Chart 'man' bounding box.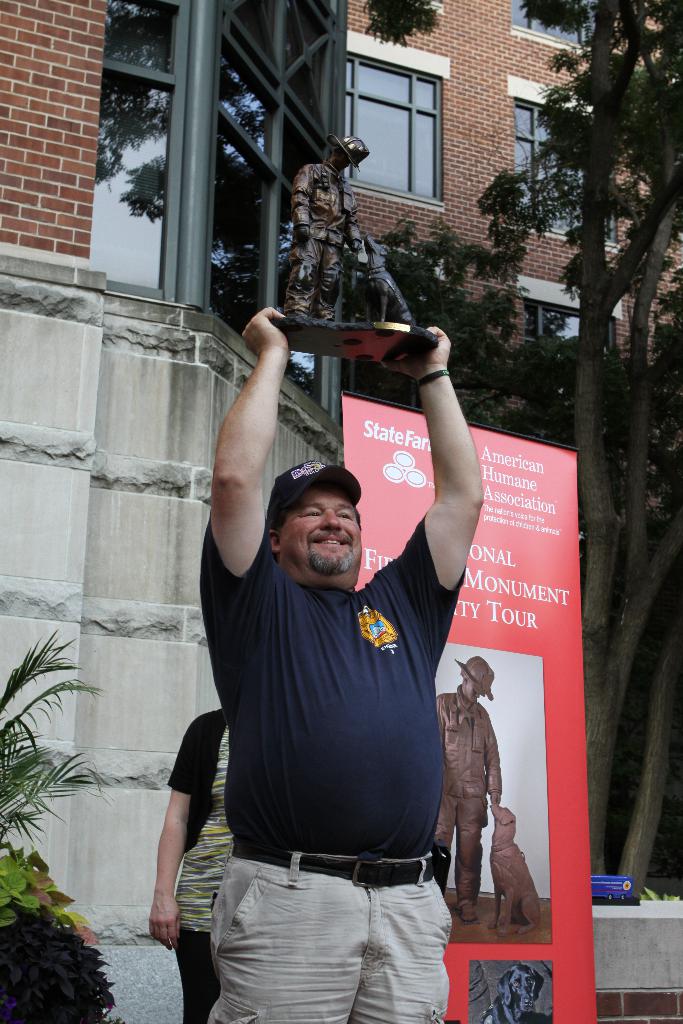
Charted: x1=429, y1=652, x2=504, y2=929.
